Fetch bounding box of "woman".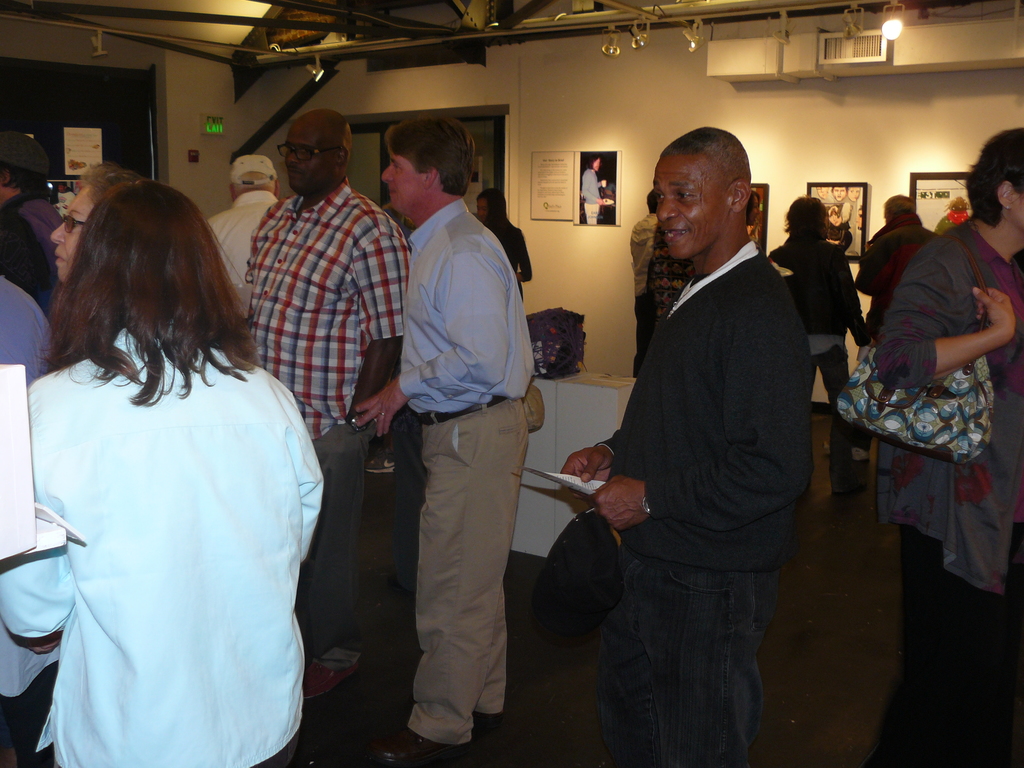
Bbox: detection(579, 155, 609, 230).
